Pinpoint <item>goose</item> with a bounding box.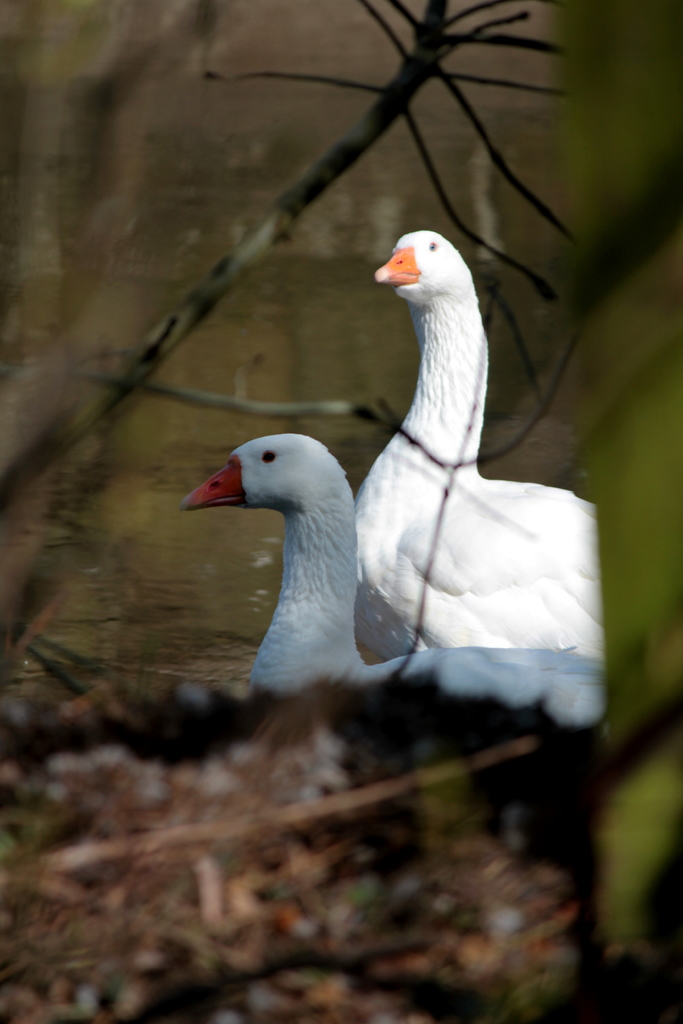
rect(181, 425, 402, 722).
